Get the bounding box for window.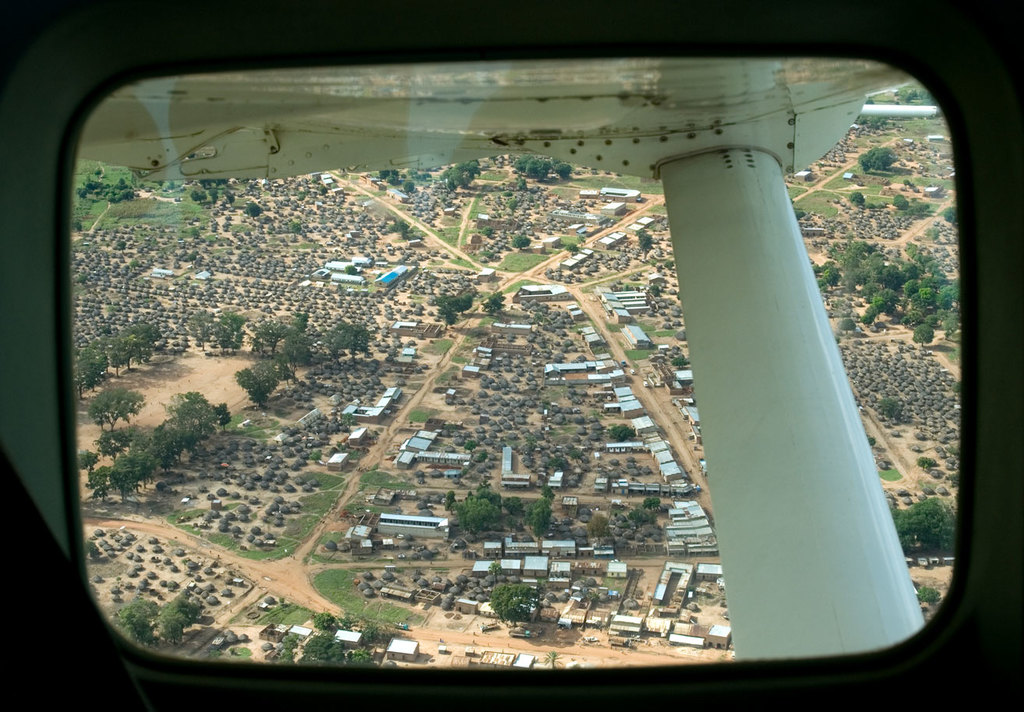
65:54:959:675.
